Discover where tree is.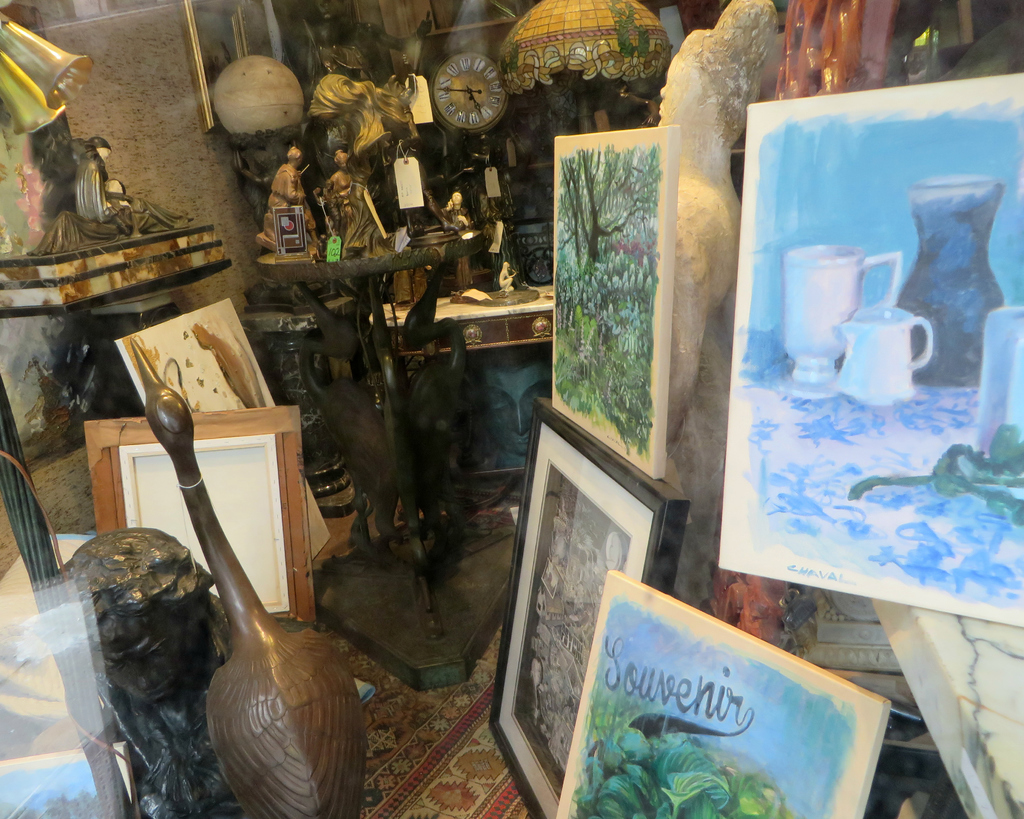
Discovered at [x1=557, y1=140, x2=650, y2=272].
